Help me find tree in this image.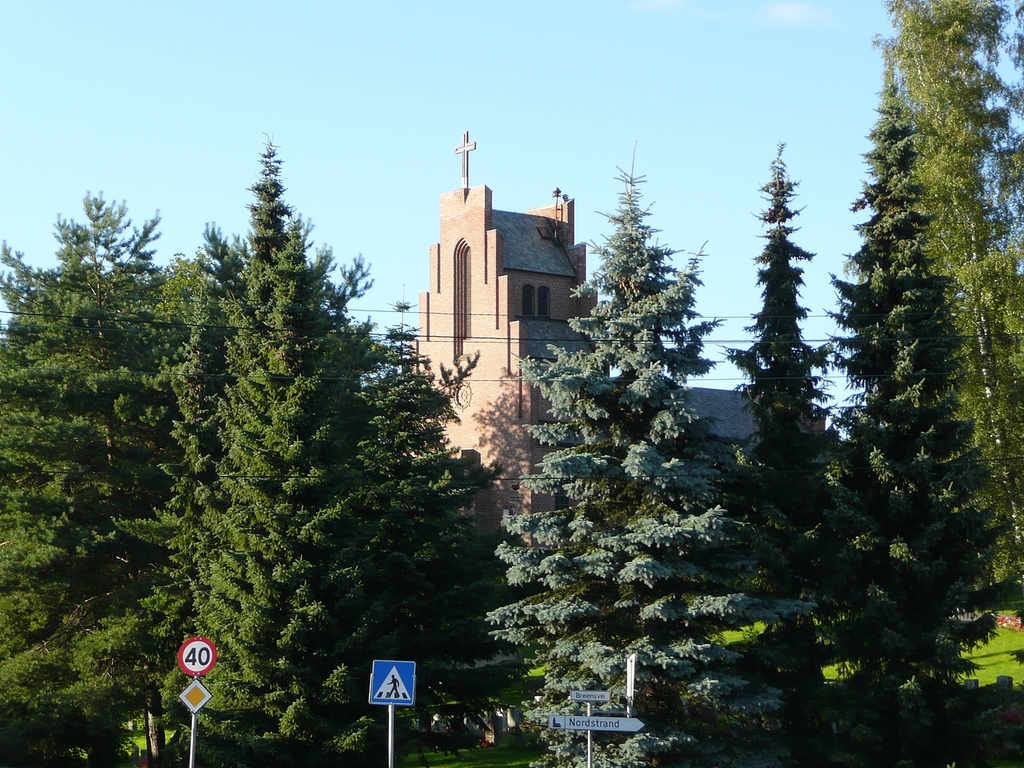
Found it: rect(866, 0, 1023, 606).
